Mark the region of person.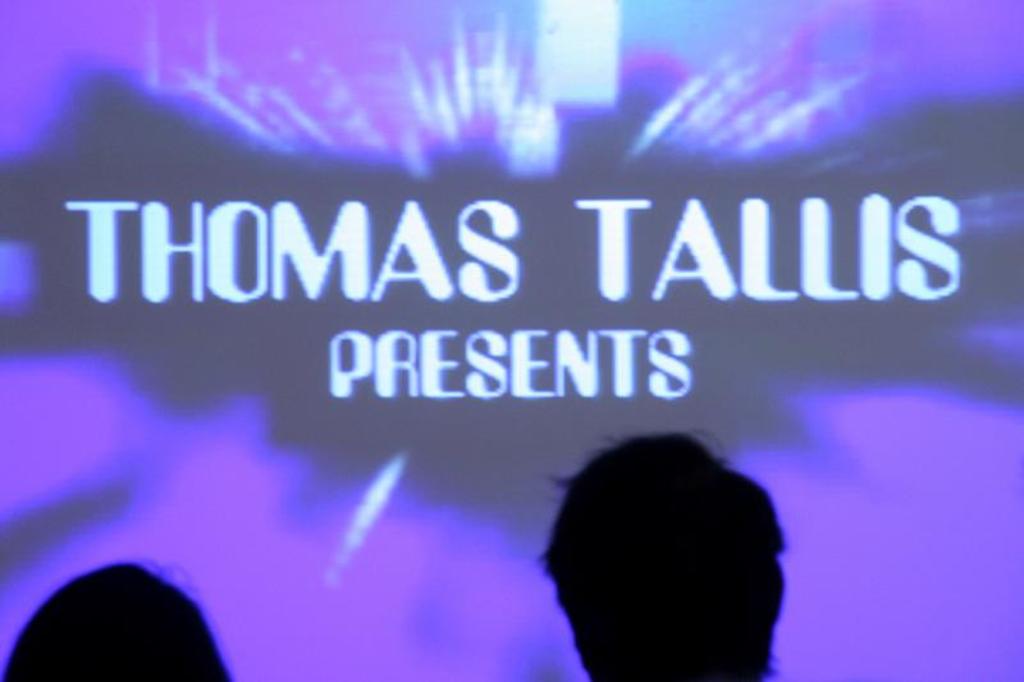
Region: detection(0, 557, 228, 681).
